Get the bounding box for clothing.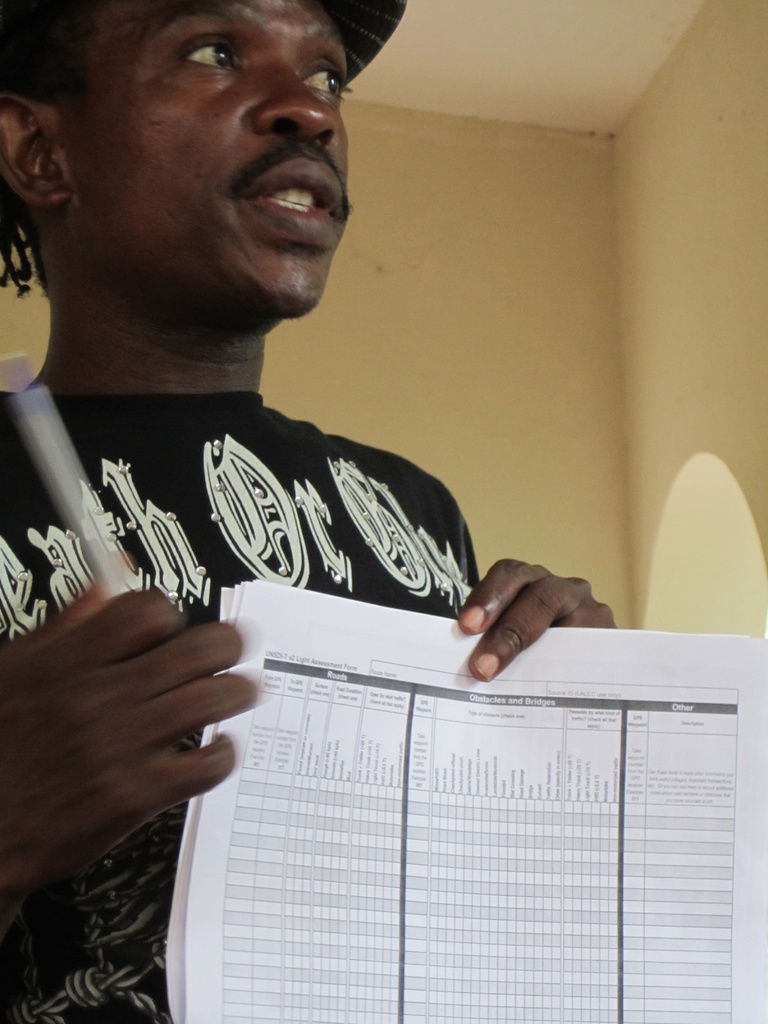
crop(0, 388, 483, 1023).
